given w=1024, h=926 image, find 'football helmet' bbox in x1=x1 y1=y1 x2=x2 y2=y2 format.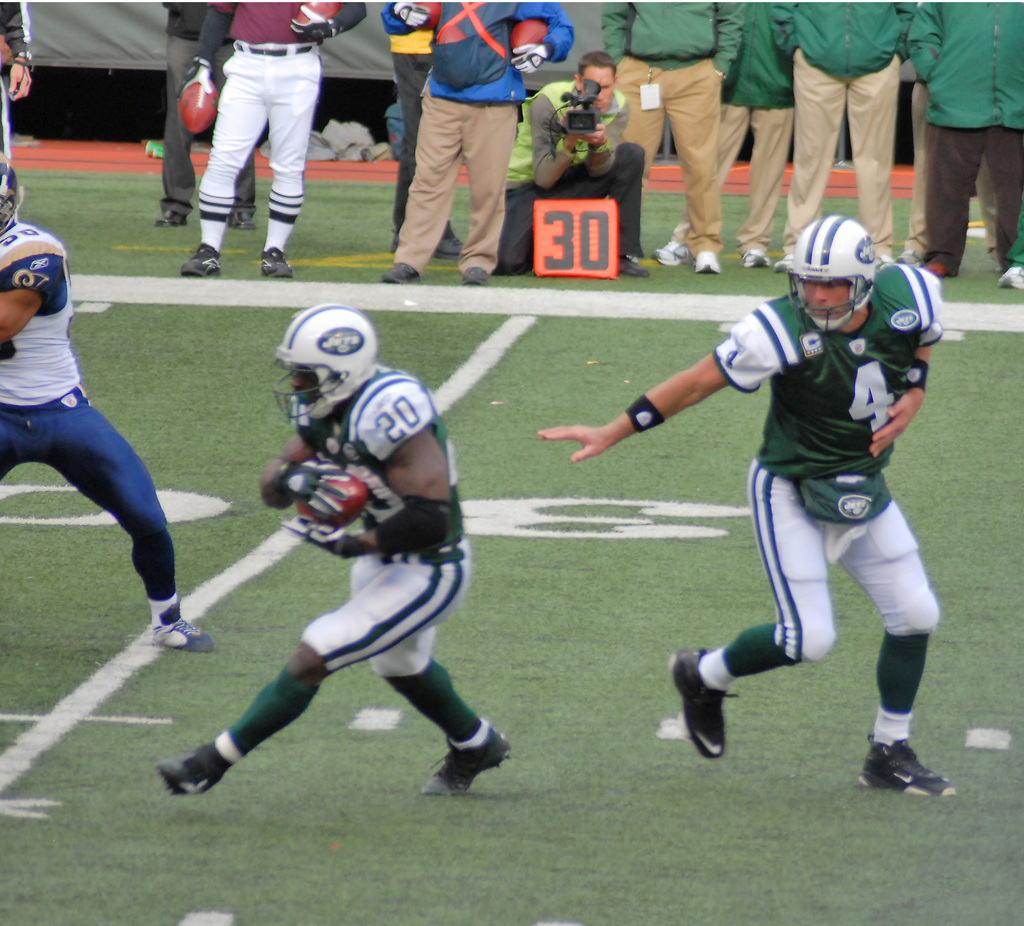
x1=777 y1=205 x2=880 y2=346.
